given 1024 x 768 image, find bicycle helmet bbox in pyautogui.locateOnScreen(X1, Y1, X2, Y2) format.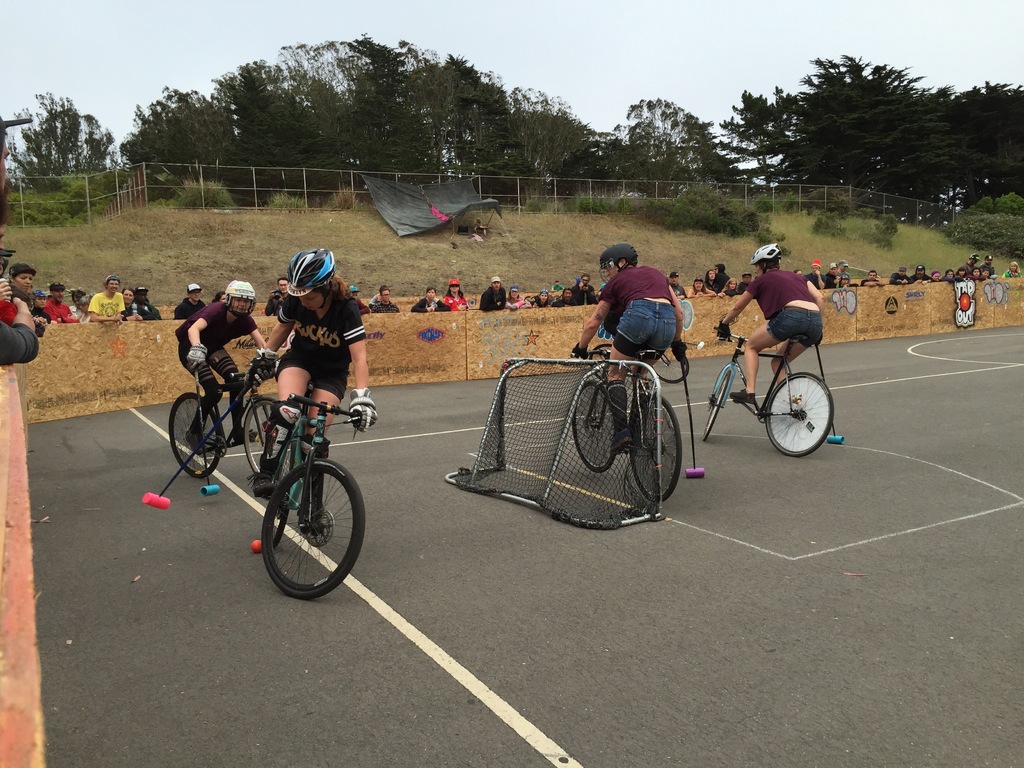
pyautogui.locateOnScreen(230, 276, 256, 312).
